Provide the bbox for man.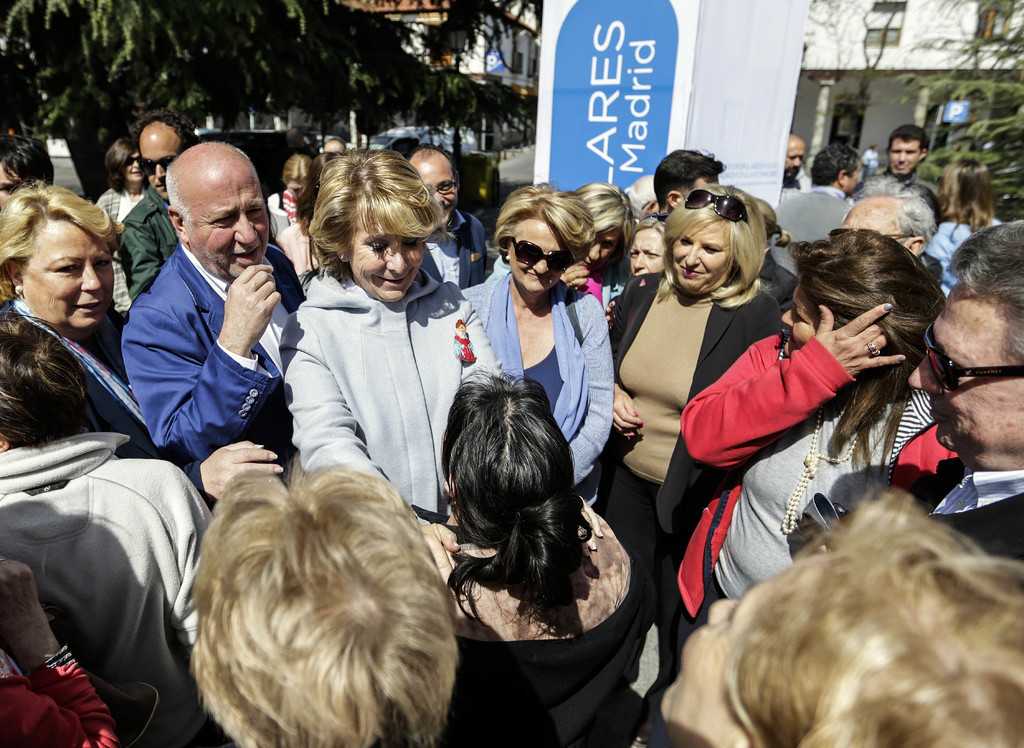
locate(120, 106, 194, 293).
